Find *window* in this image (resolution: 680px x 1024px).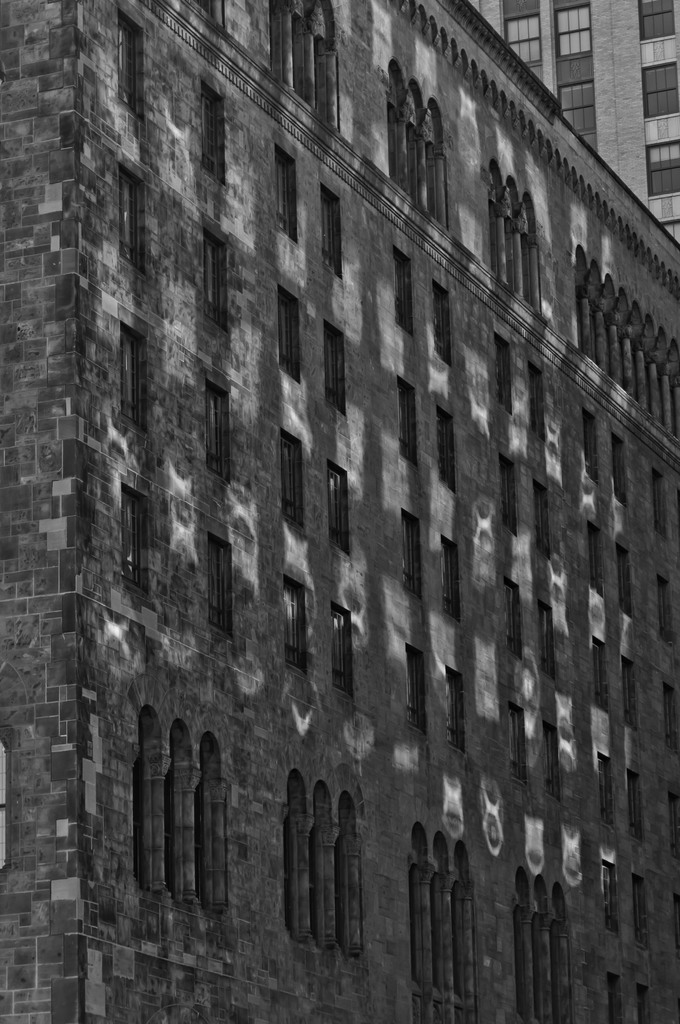
x1=443 y1=538 x2=457 y2=620.
